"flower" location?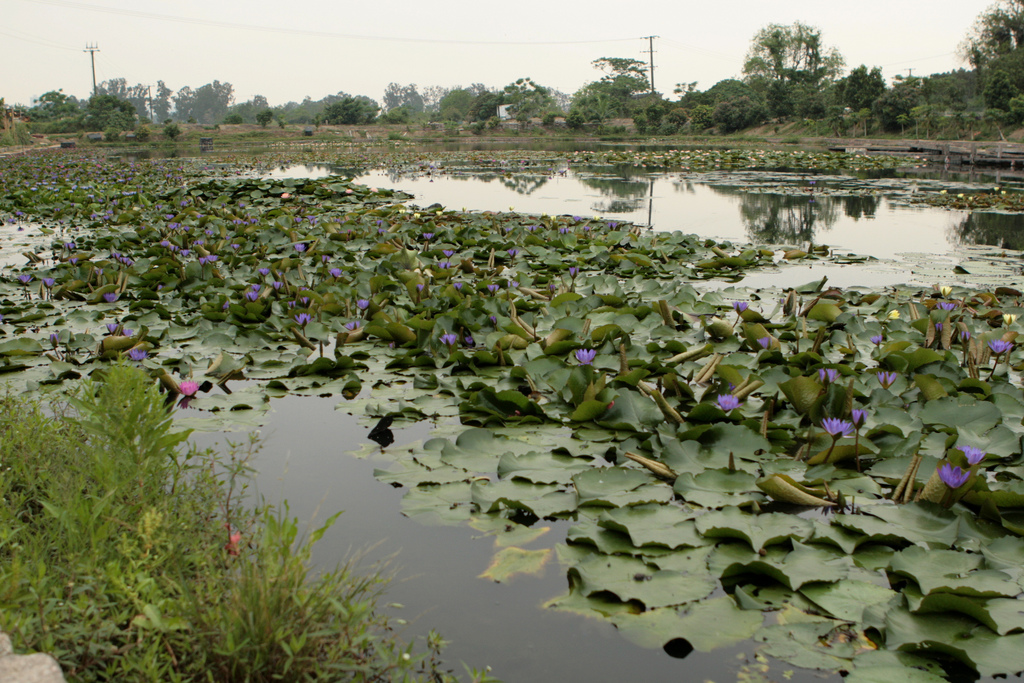
854, 410, 865, 427
